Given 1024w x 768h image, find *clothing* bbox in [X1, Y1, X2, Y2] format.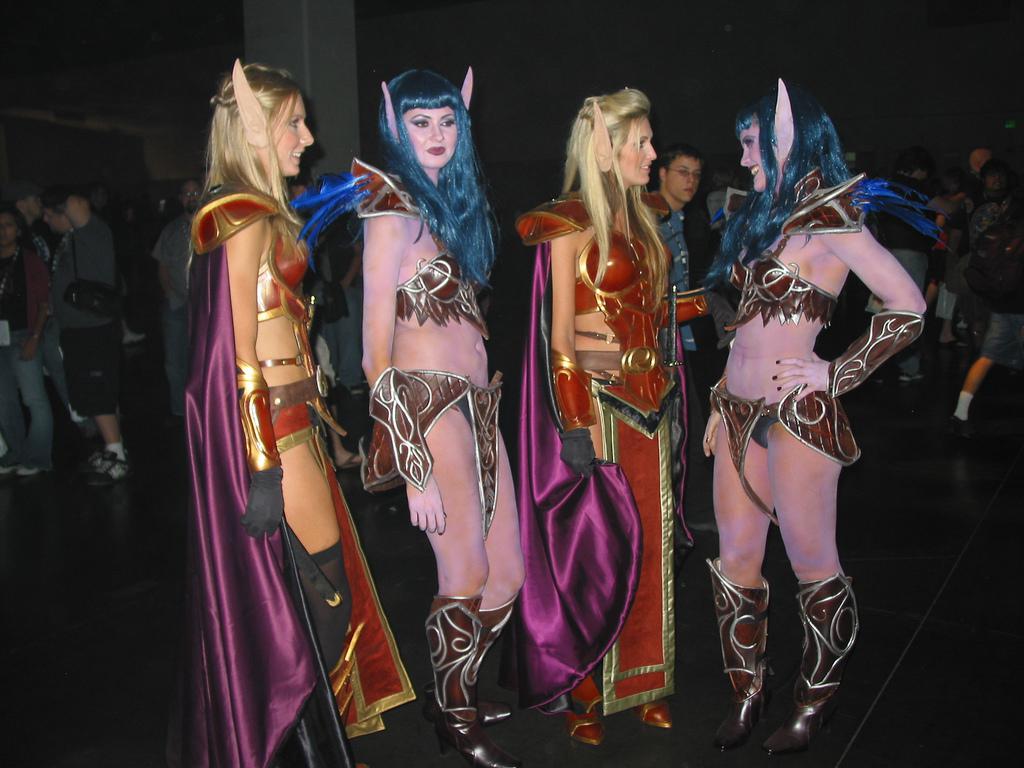
[172, 182, 417, 767].
